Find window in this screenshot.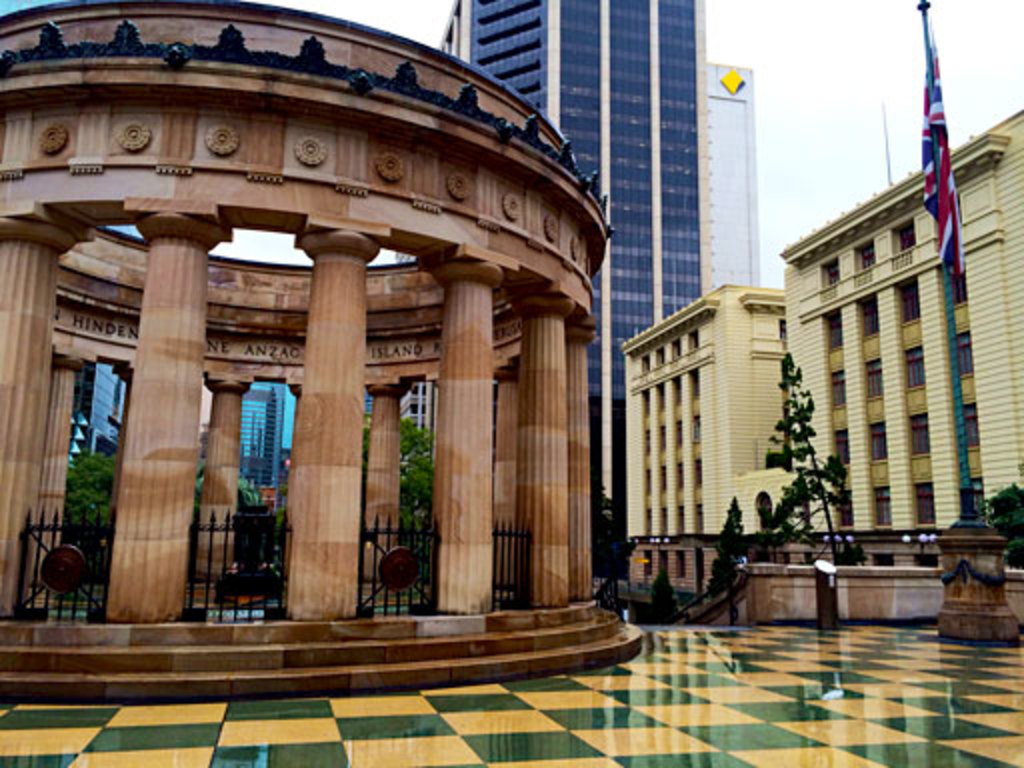
The bounding box for window is bbox(644, 466, 652, 494).
